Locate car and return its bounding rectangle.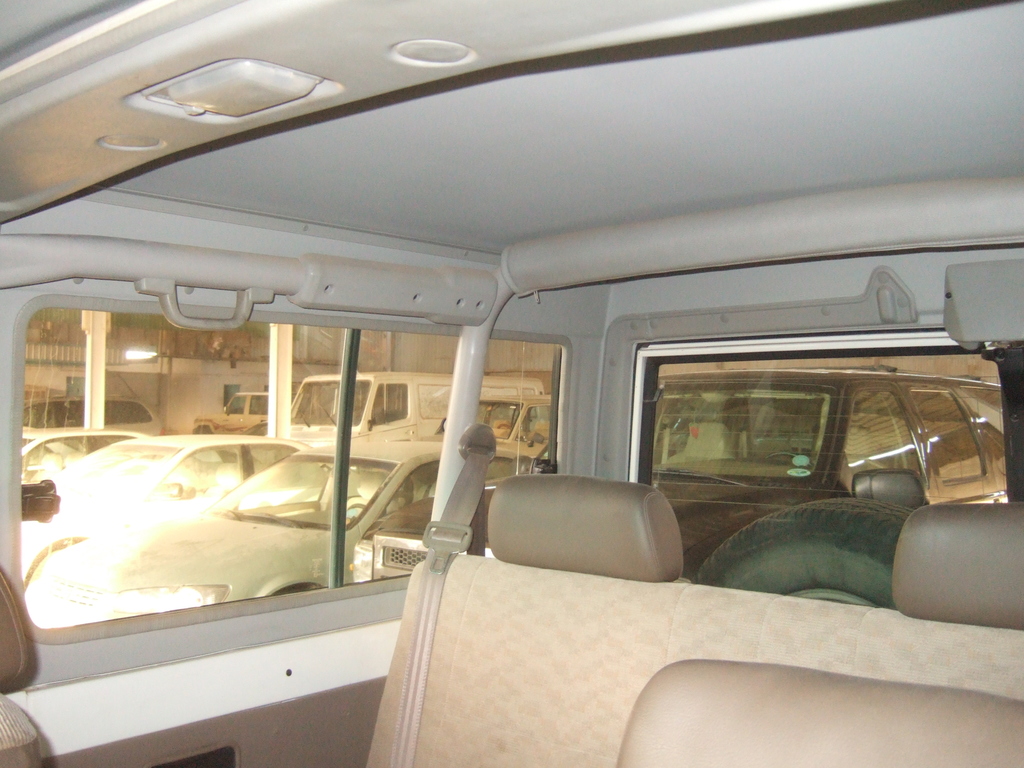
(x1=15, y1=425, x2=312, y2=601).
